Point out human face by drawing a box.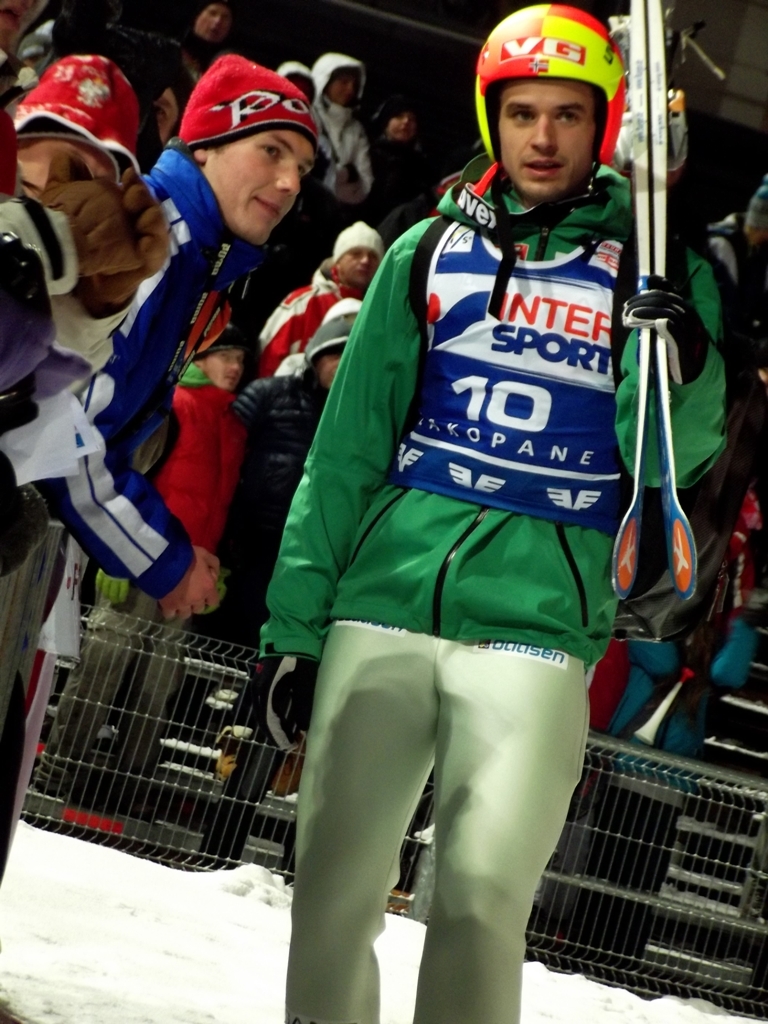
(331, 72, 359, 108).
